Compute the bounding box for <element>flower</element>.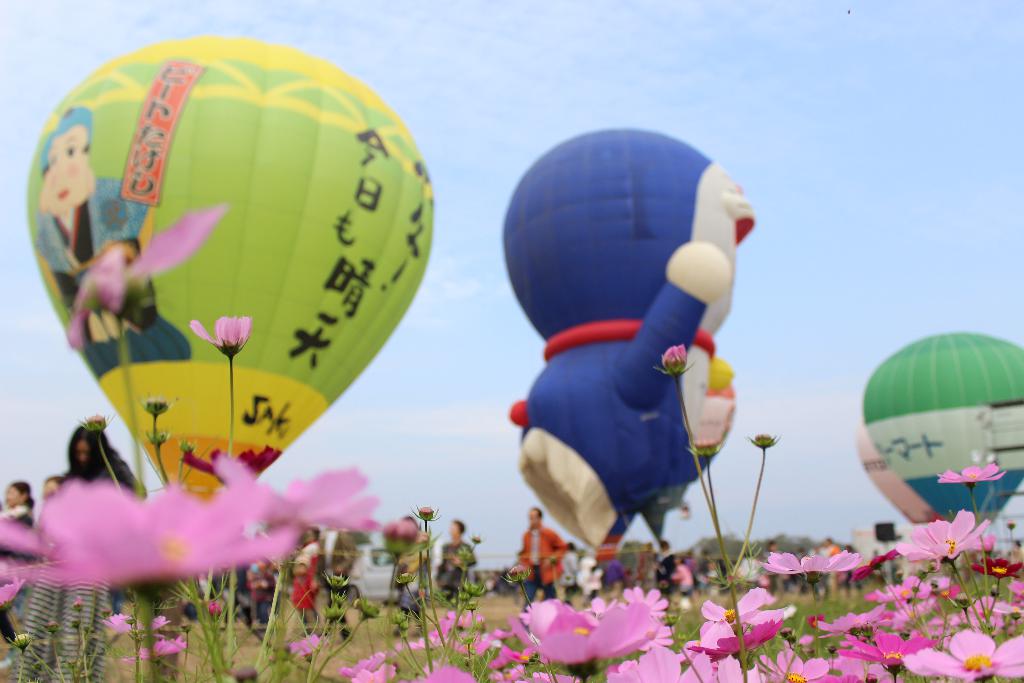
[x1=849, y1=548, x2=900, y2=582].
